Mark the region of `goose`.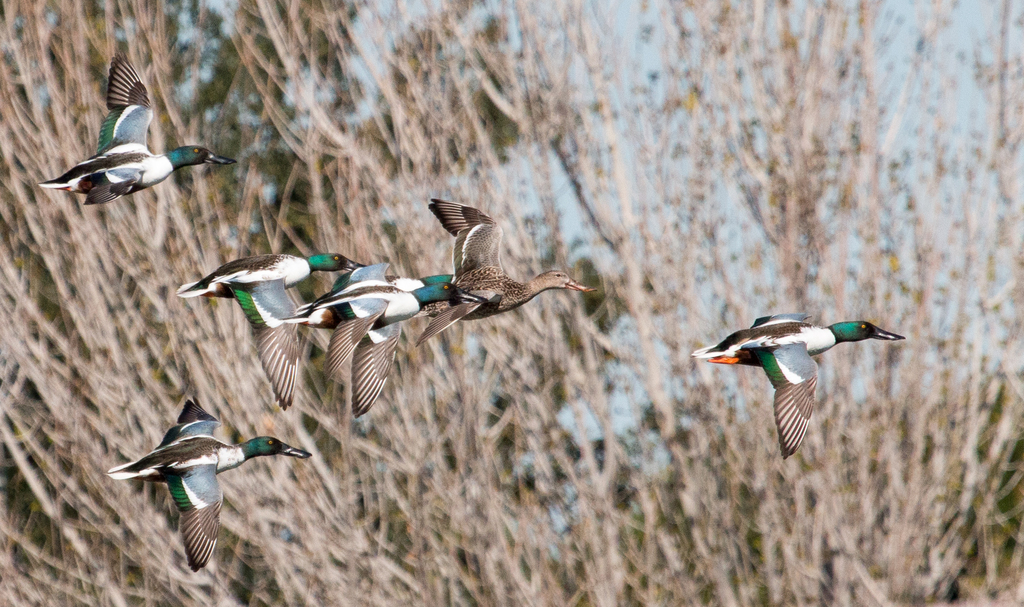
Region: box(421, 198, 593, 350).
